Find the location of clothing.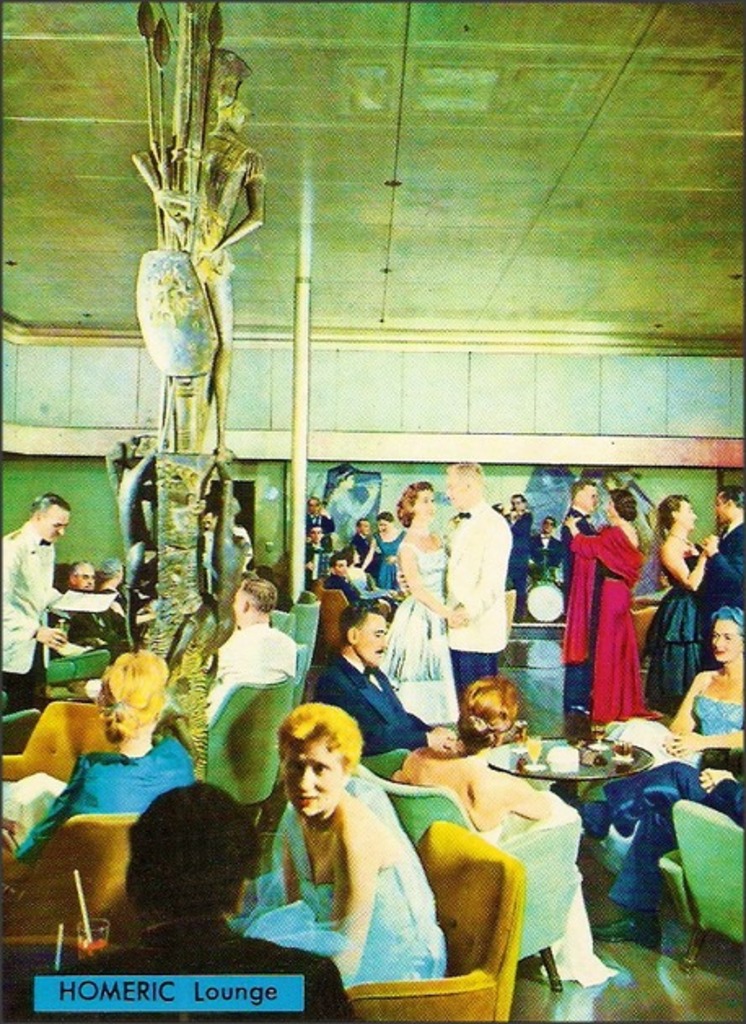
Location: bbox=(28, 904, 358, 1019).
